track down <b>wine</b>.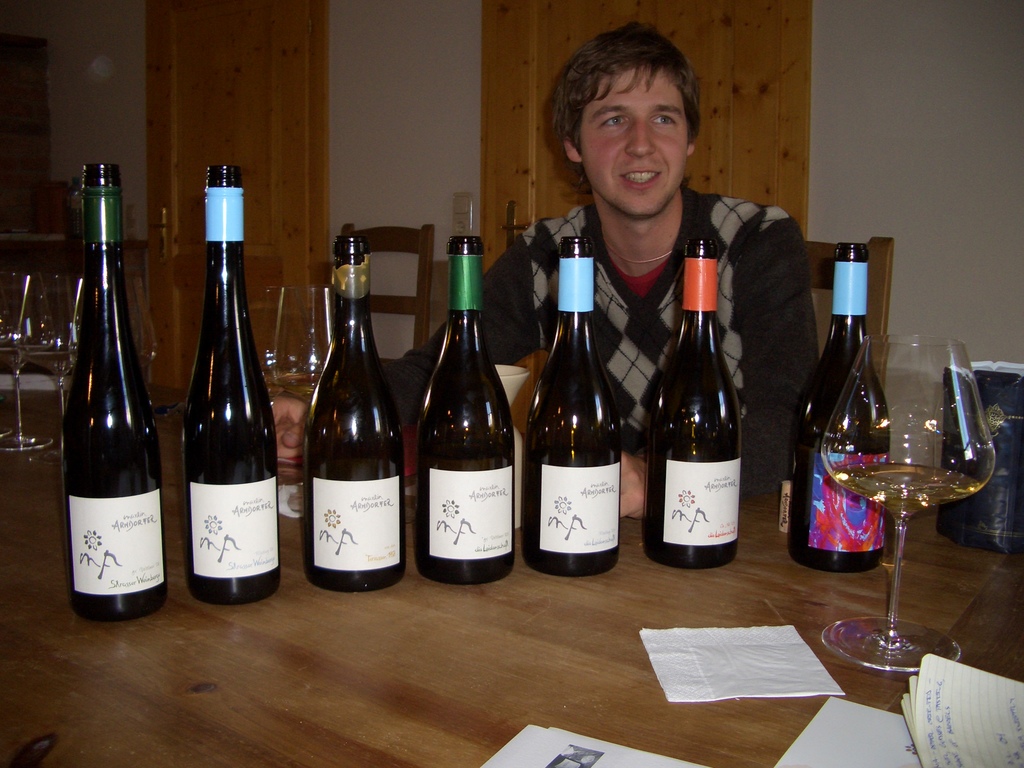
Tracked to box(179, 159, 276, 607).
